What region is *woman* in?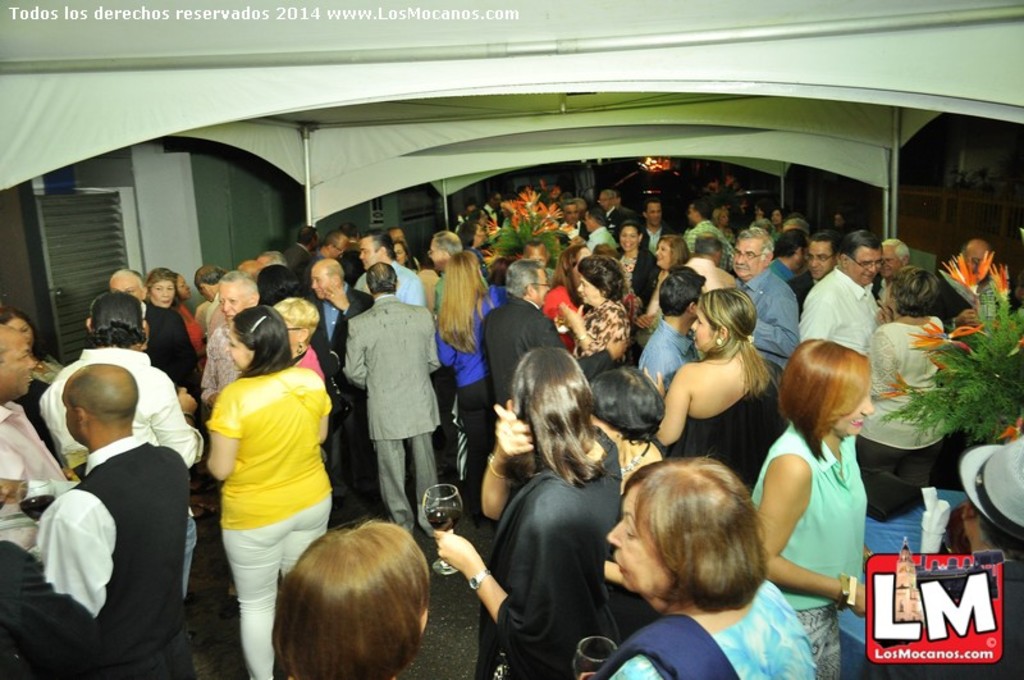
[x1=429, y1=251, x2=511, y2=516].
